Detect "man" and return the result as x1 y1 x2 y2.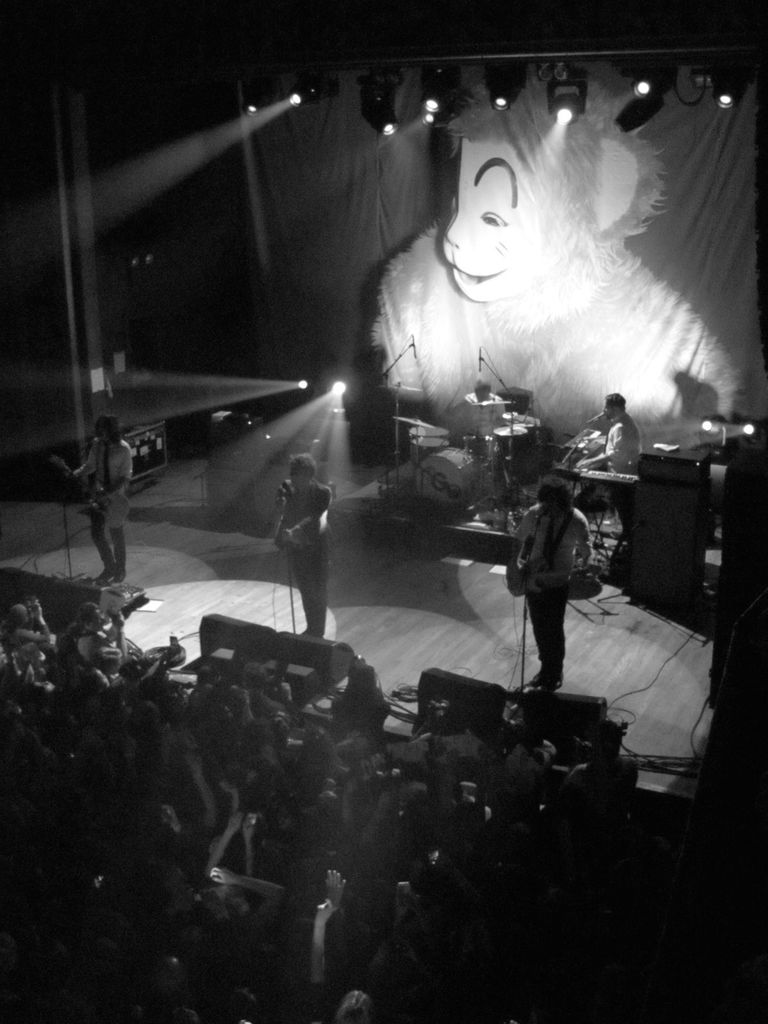
460 381 505 421.
